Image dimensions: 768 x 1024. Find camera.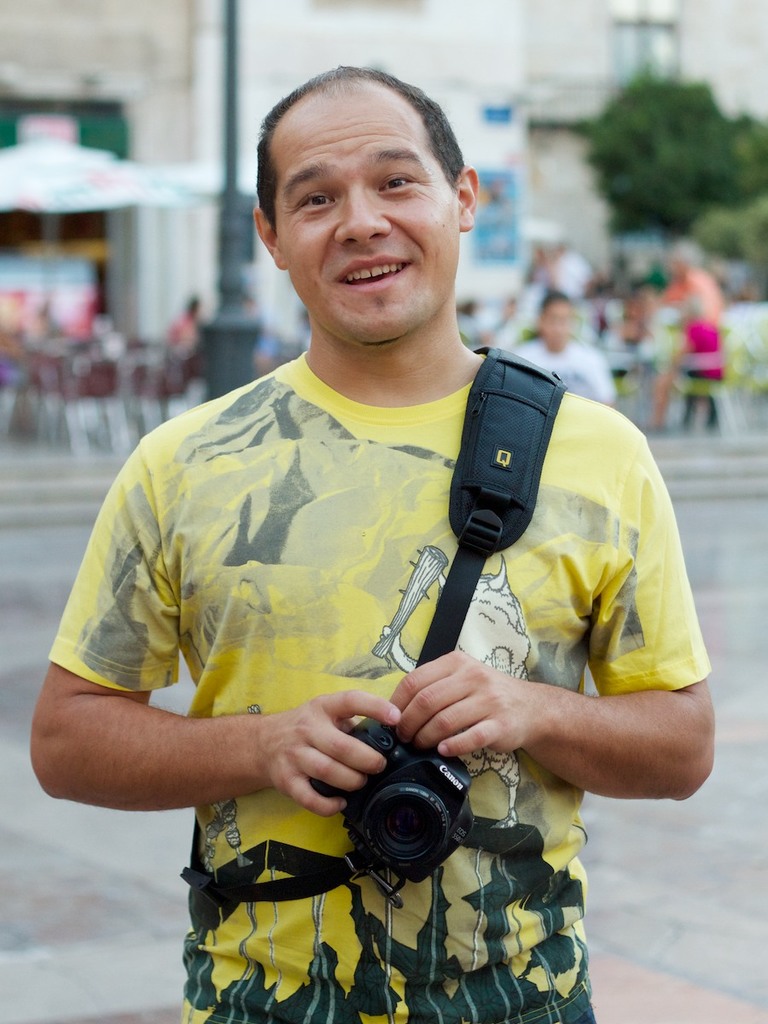
crop(300, 715, 482, 889).
